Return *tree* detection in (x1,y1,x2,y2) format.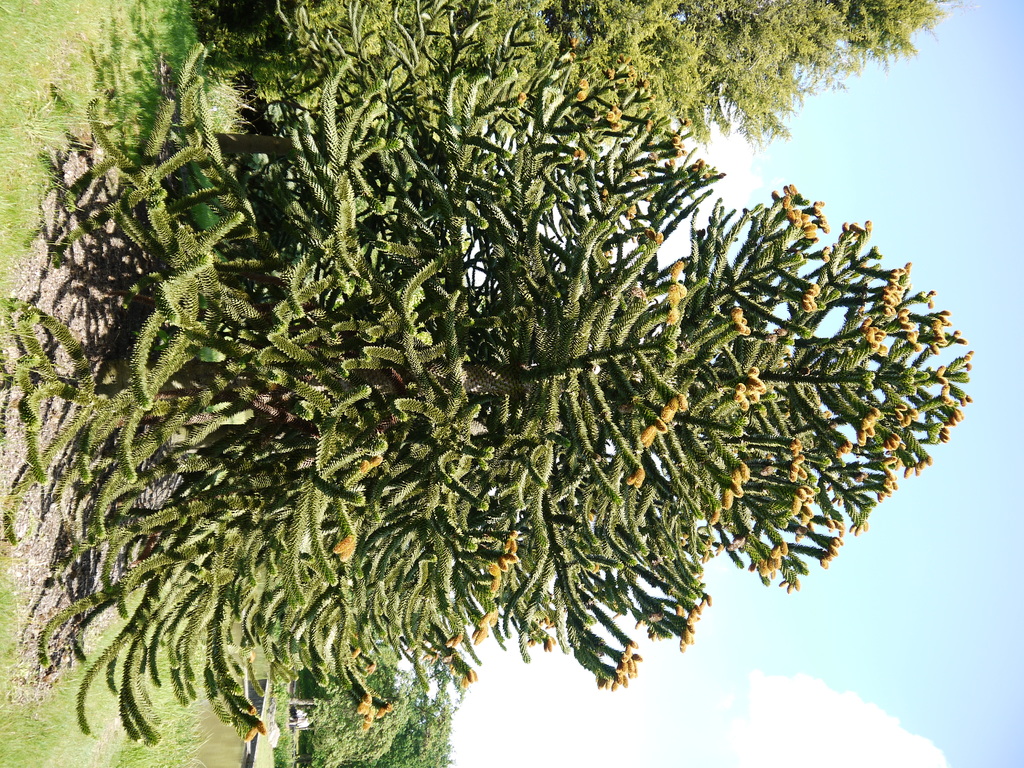
(296,640,454,767).
